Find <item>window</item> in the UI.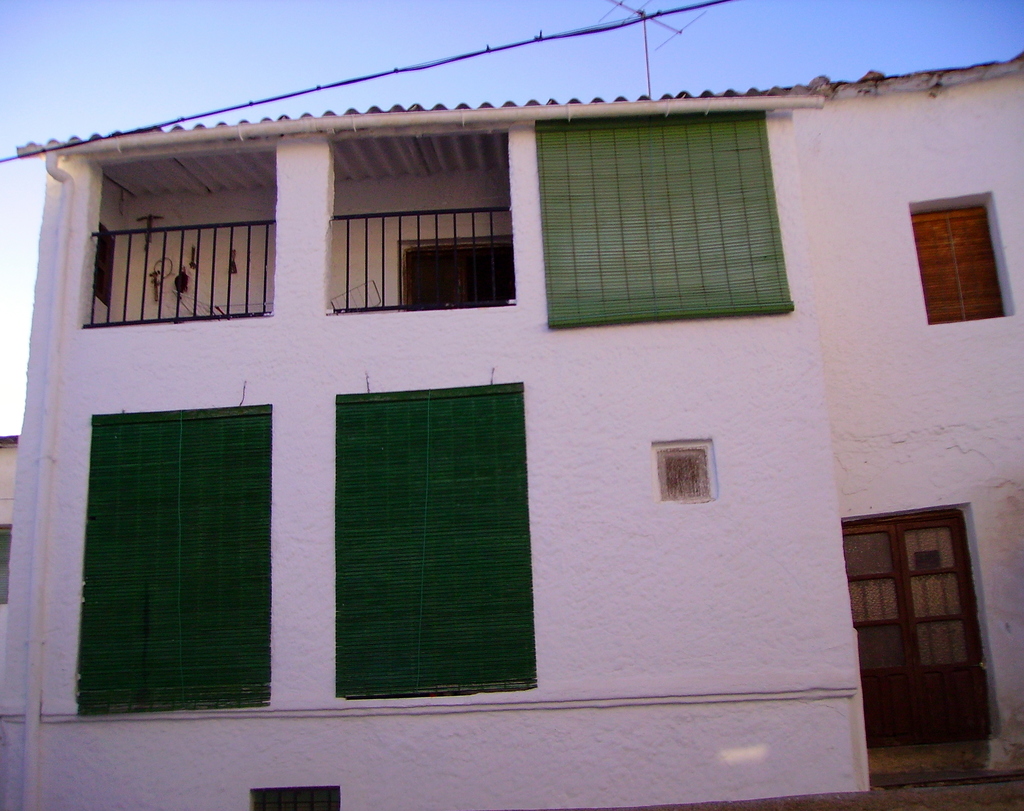
UI element at 76/373/297/714.
